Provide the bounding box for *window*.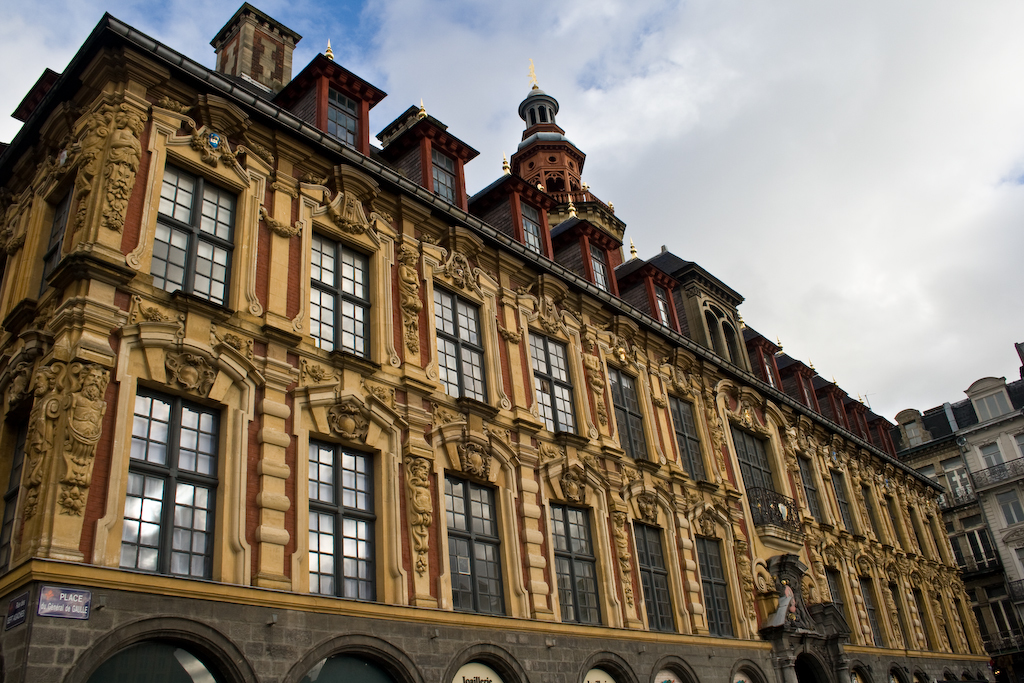
981, 438, 1008, 486.
